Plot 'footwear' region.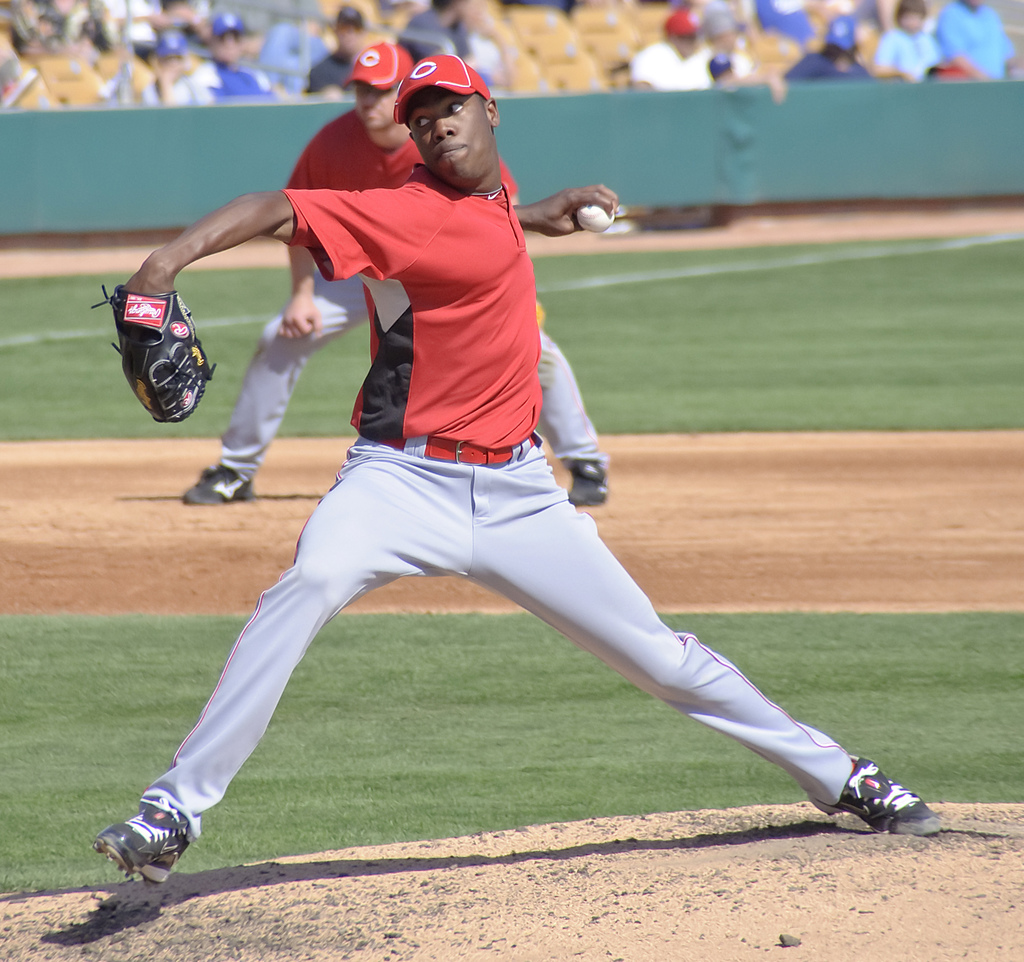
Plotted at 86:801:185:890.
